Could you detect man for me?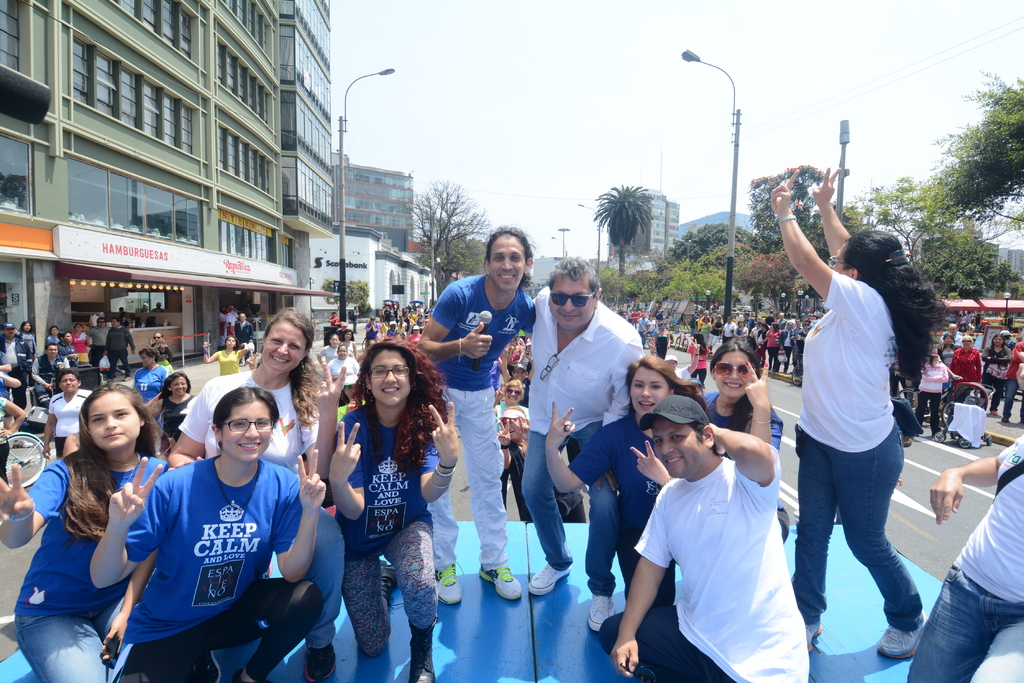
Detection result: 740, 310, 754, 330.
